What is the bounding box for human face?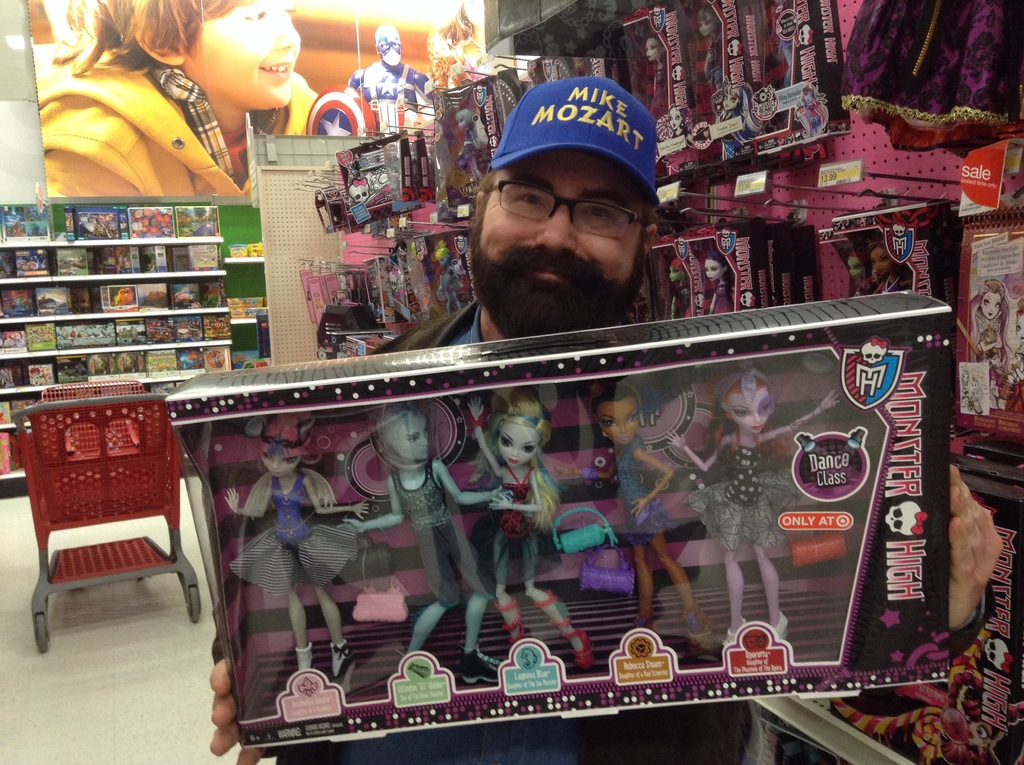
(390, 413, 428, 460).
